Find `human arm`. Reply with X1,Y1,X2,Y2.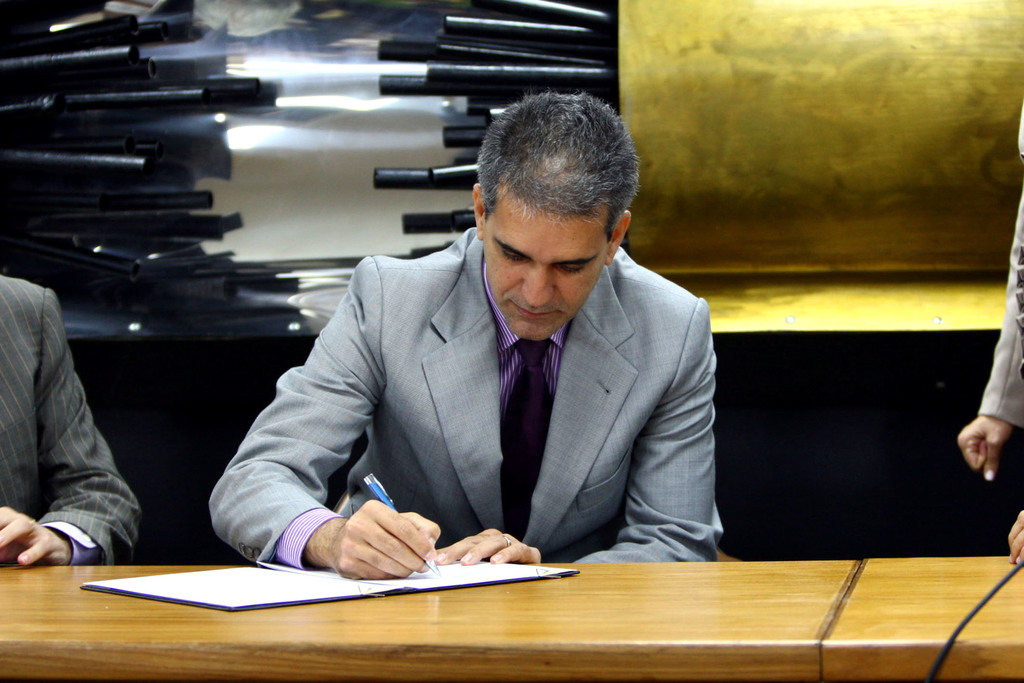
204,256,447,576.
